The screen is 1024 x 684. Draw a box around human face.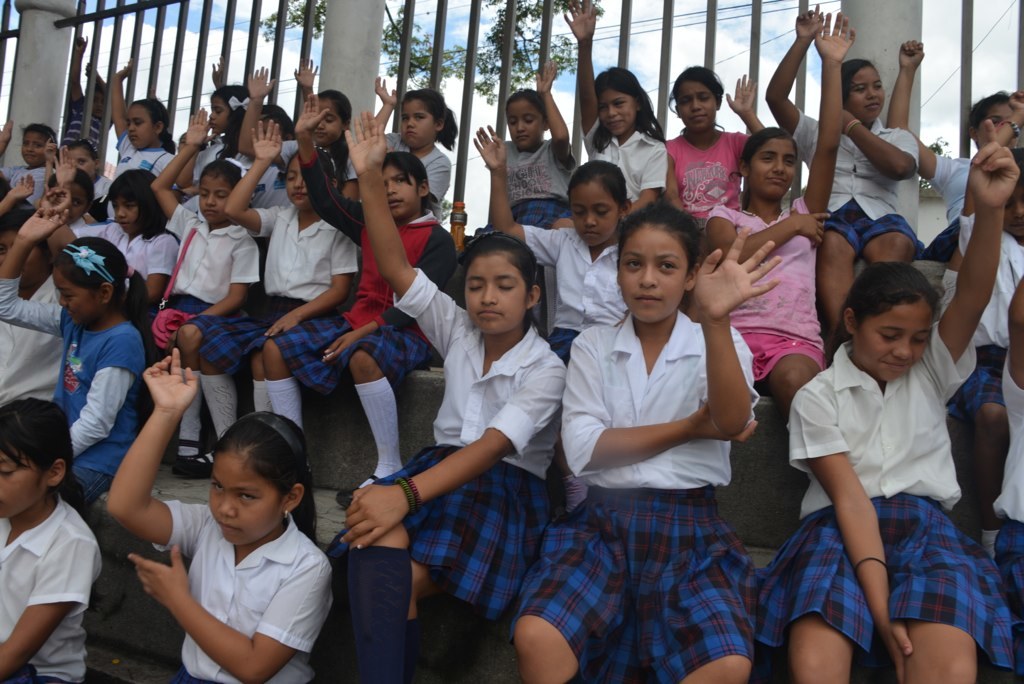
<box>0,437,43,514</box>.
